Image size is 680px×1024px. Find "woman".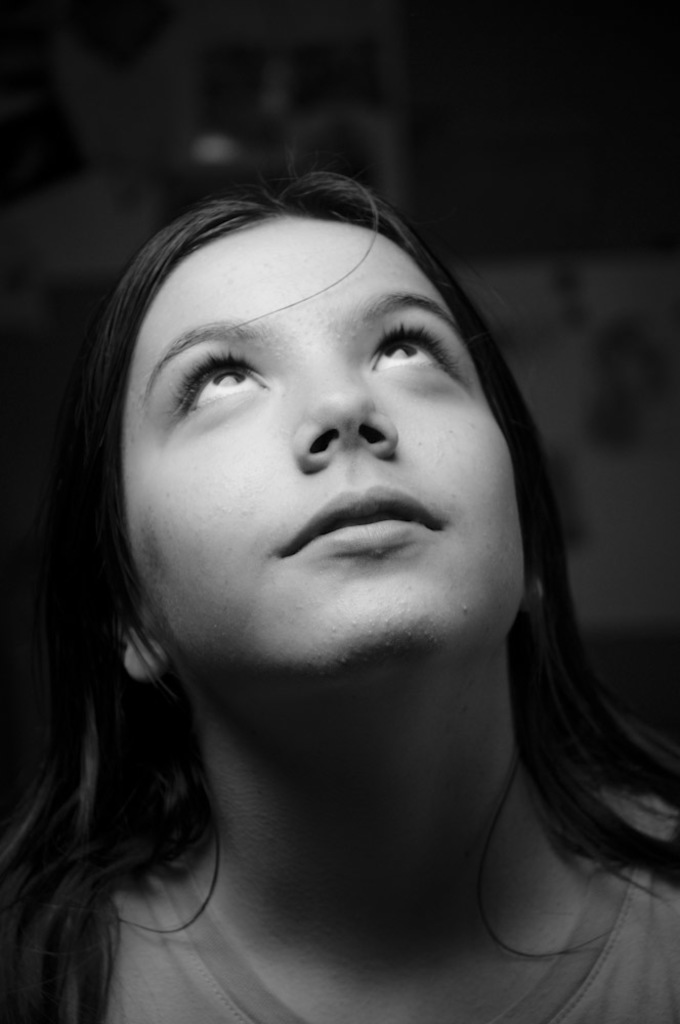
BBox(0, 118, 670, 1023).
